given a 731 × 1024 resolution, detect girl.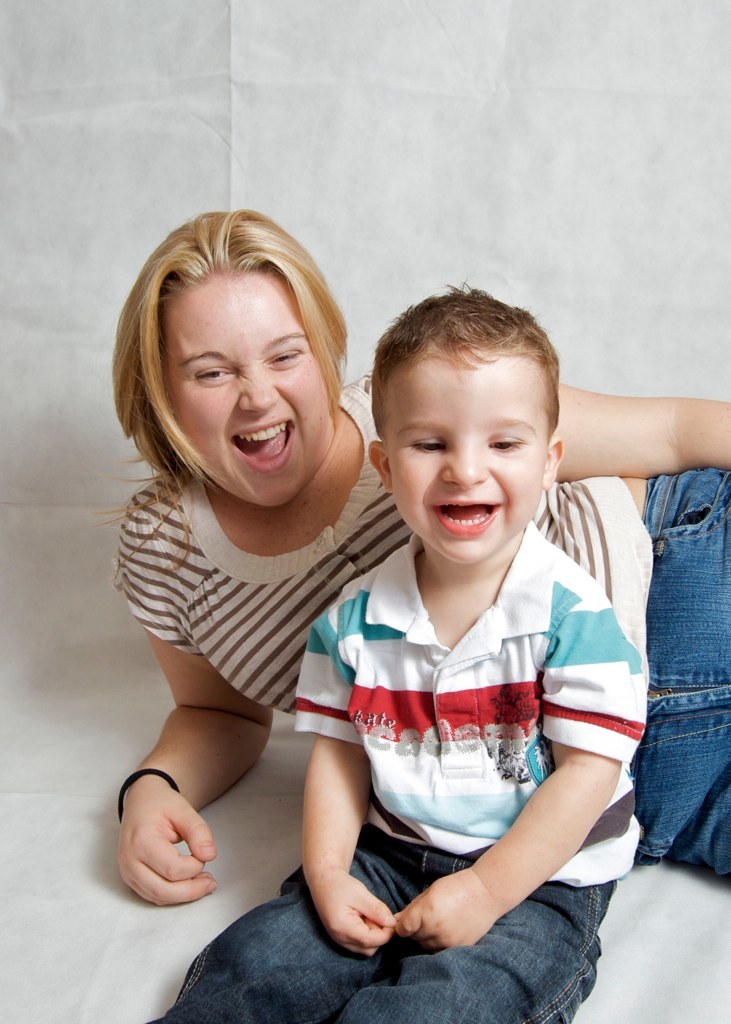
box=[115, 207, 730, 904].
